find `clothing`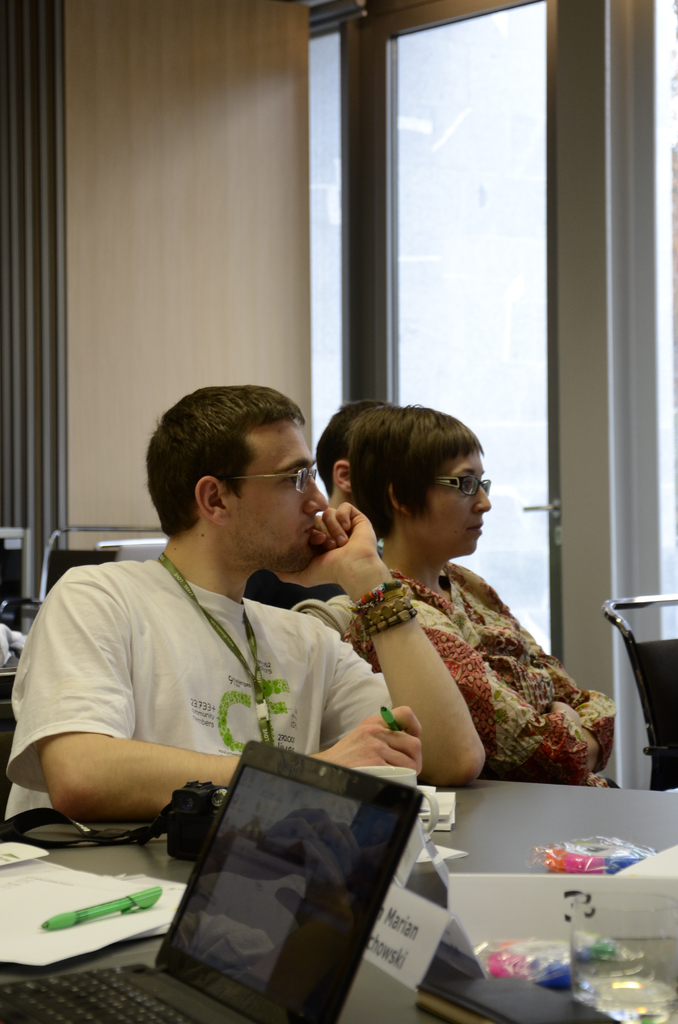
x1=242 y1=560 x2=347 y2=609
